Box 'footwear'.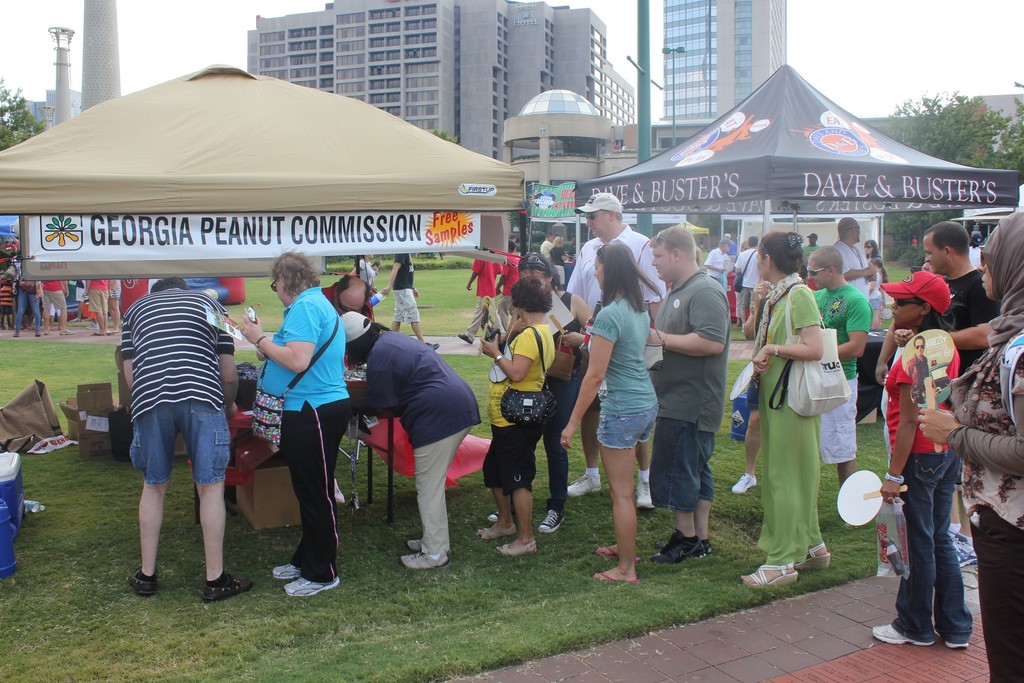
detection(593, 572, 640, 586).
